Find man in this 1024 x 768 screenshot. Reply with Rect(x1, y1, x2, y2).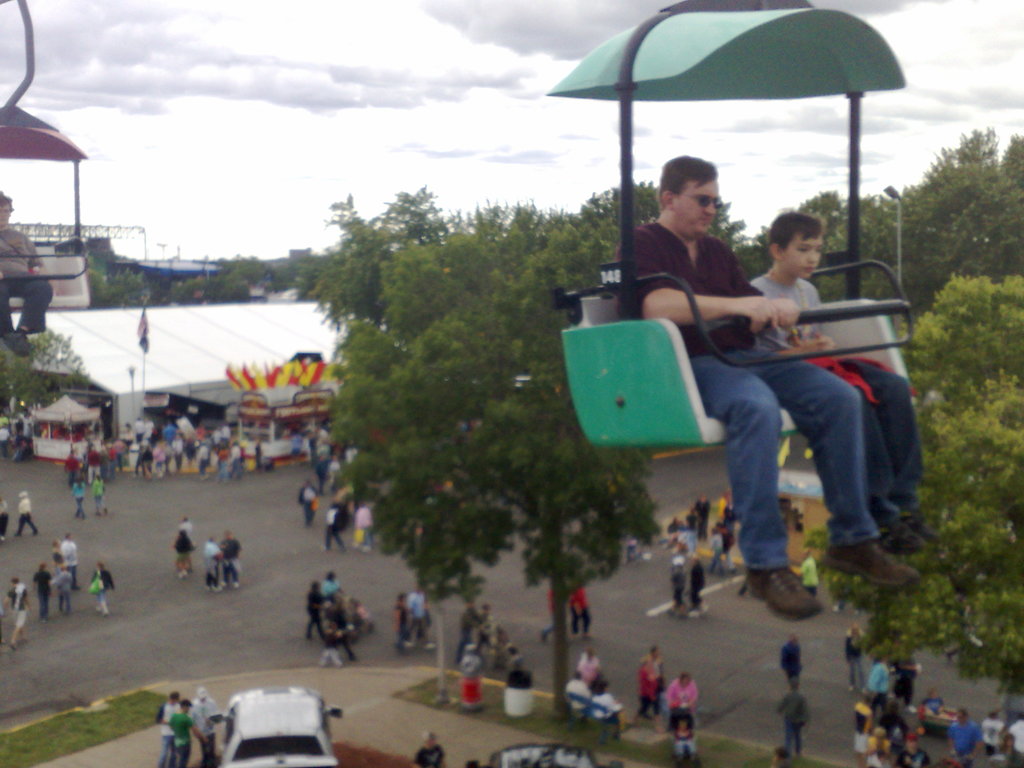
Rect(0, 189, 54, 355).
